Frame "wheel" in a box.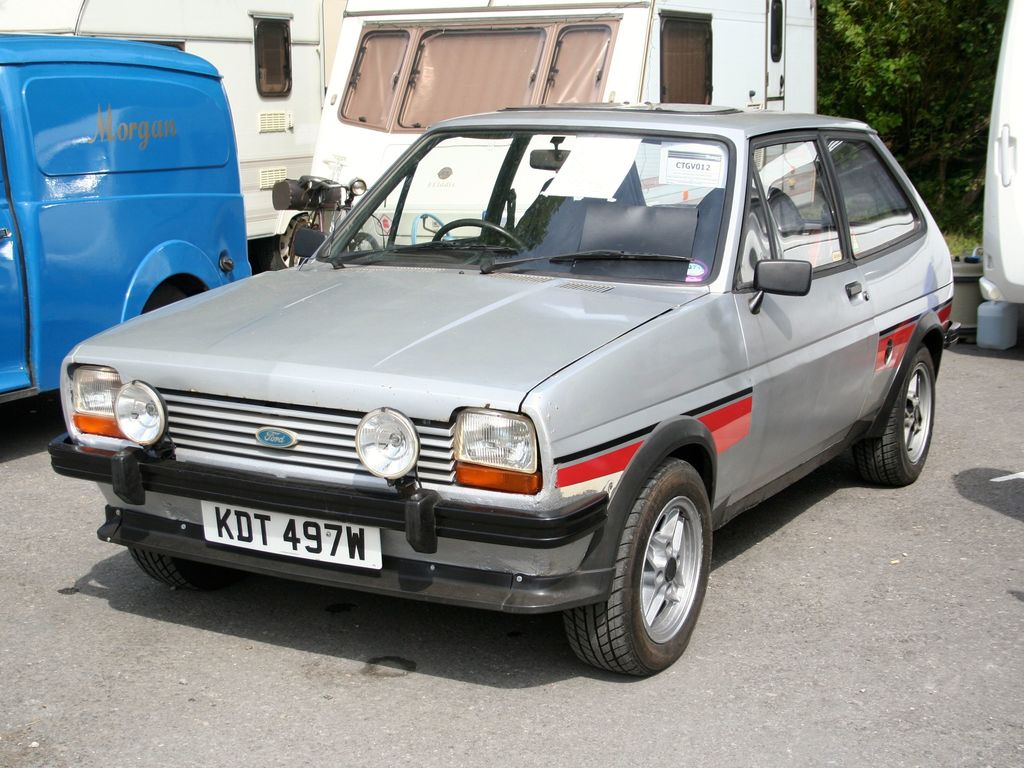
133, 550, 228, 601.
